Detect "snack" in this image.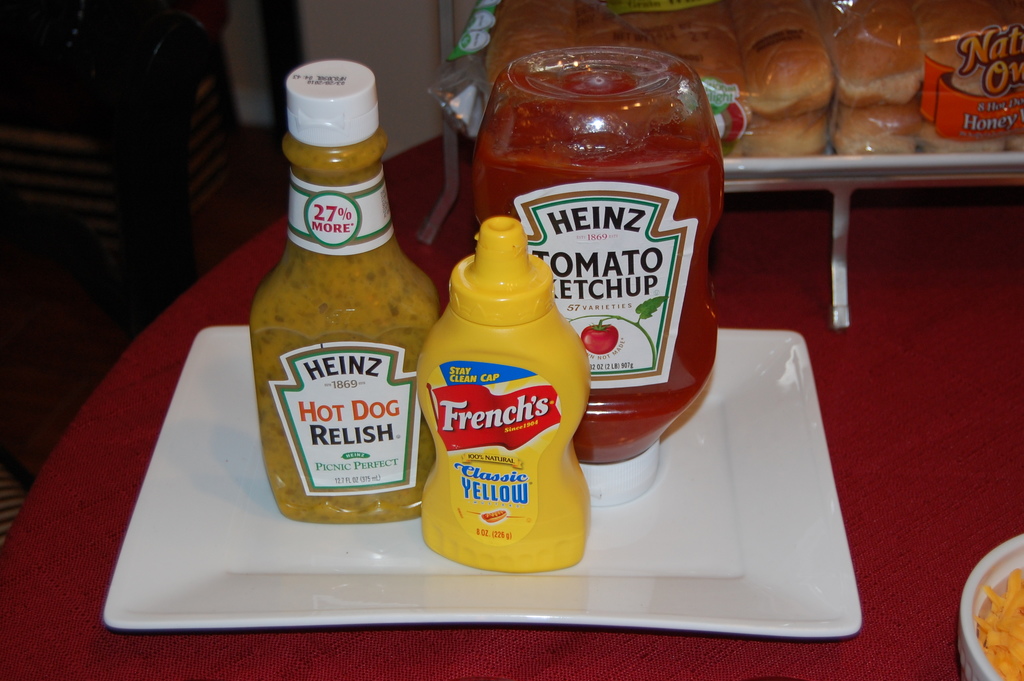
Detection: region(735, 110, 826, 158).
